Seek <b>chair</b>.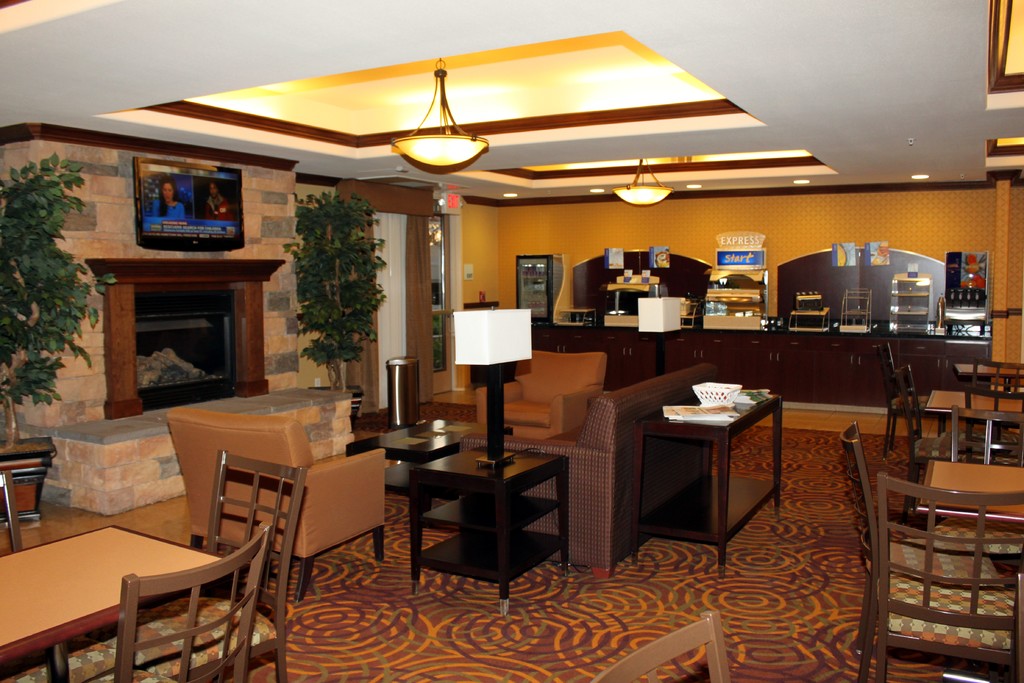
bbox=(596, 607, 733, 682).
